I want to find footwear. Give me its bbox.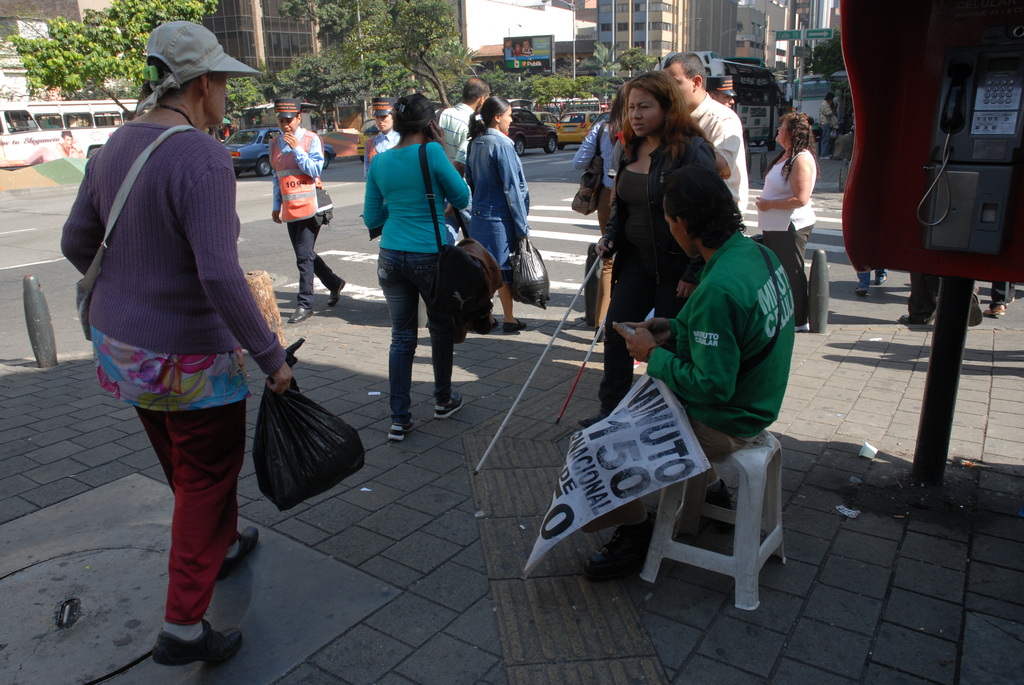
pyautogui.locateOnScreen(477, 321, 495, 329).
